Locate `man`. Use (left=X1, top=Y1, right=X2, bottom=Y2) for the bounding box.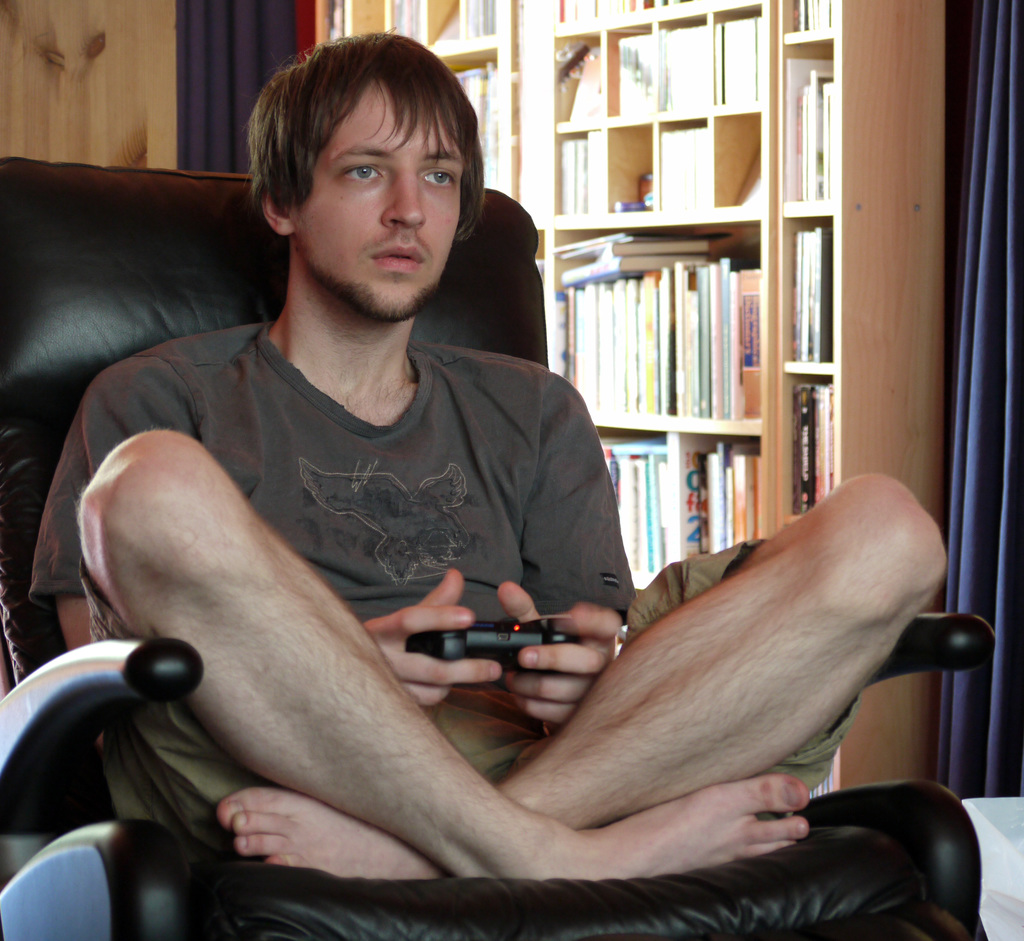
(left=85, top=57, right=849, bottom=909).
